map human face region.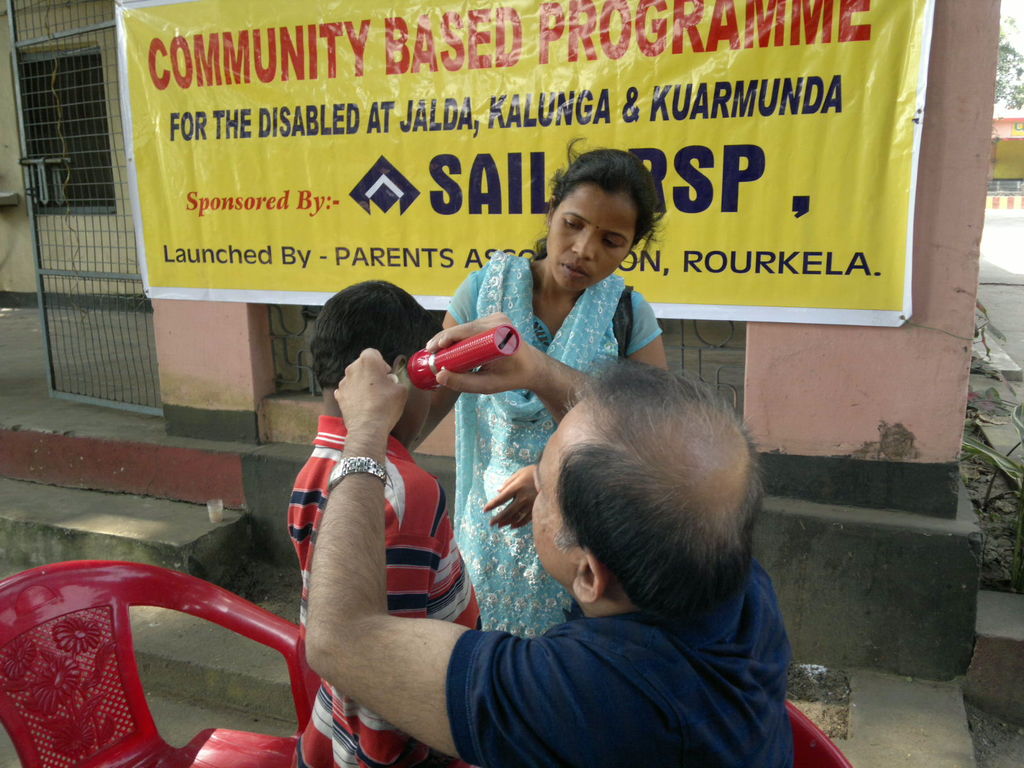
Mapped to {"left": 548, "top": 176, "right": 636, "bottom": 294}.
